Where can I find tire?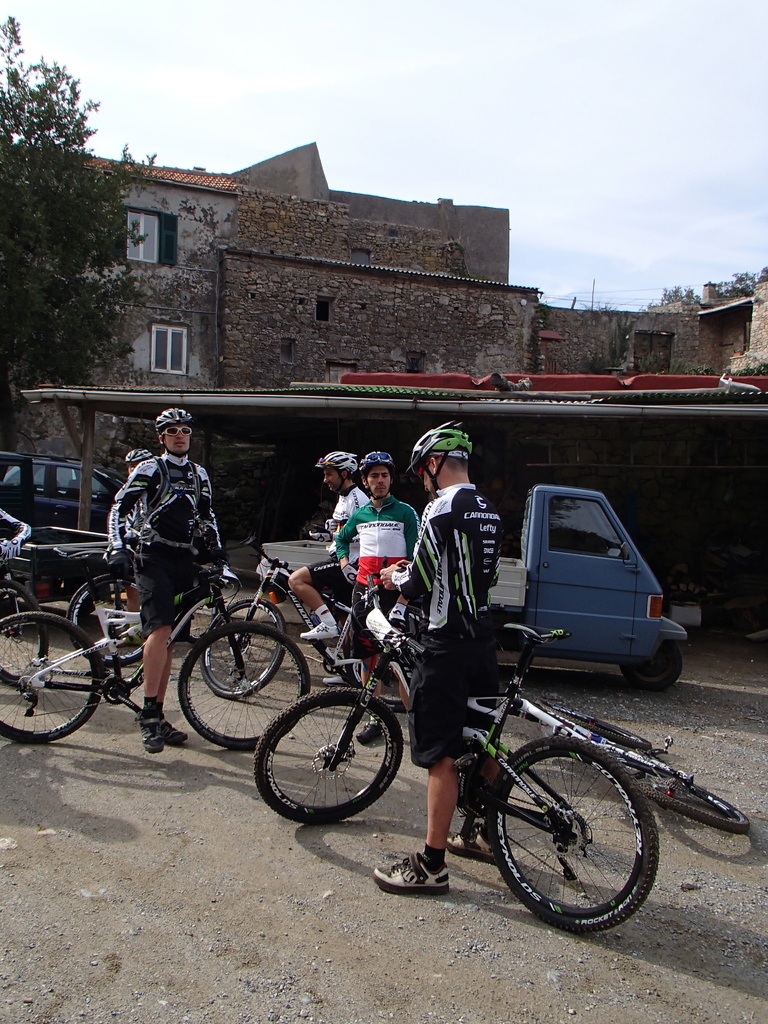
You can find it at rect(613, 749, 753, 833).
